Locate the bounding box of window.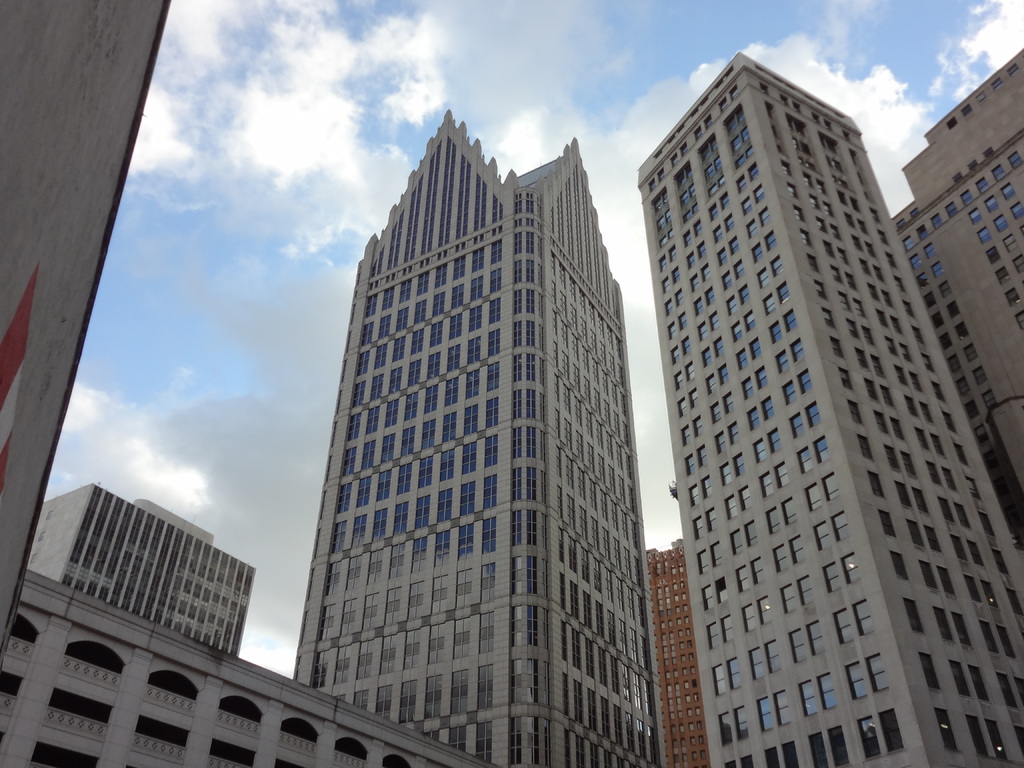
Bounding box: 826, 198, 837, 220.
